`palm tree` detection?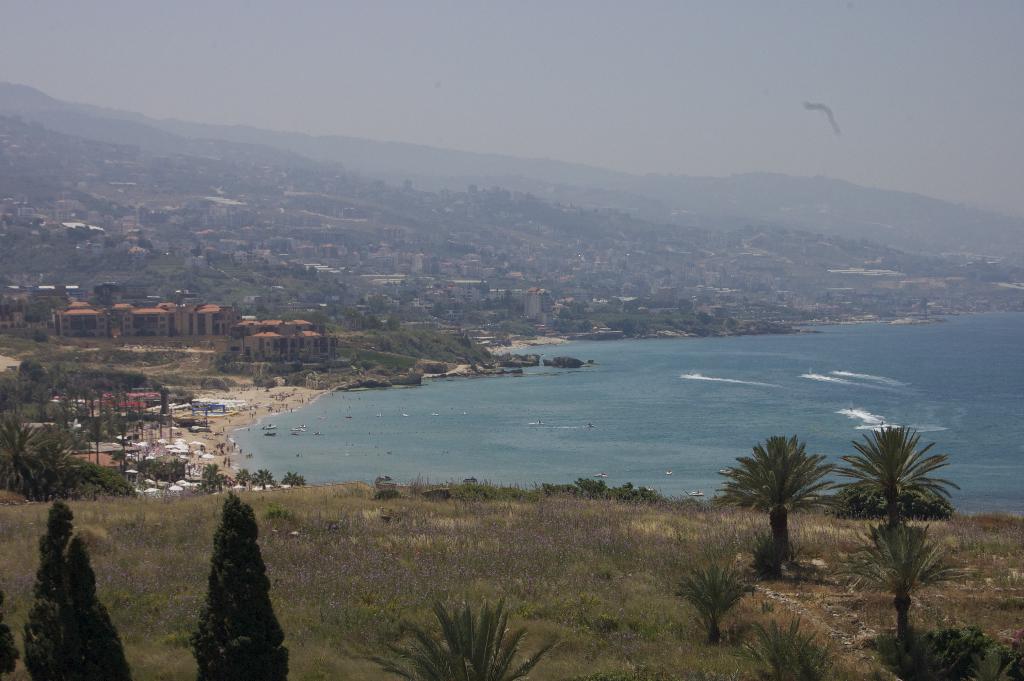
<bbox>859, 535, 941, 653</bbox>
